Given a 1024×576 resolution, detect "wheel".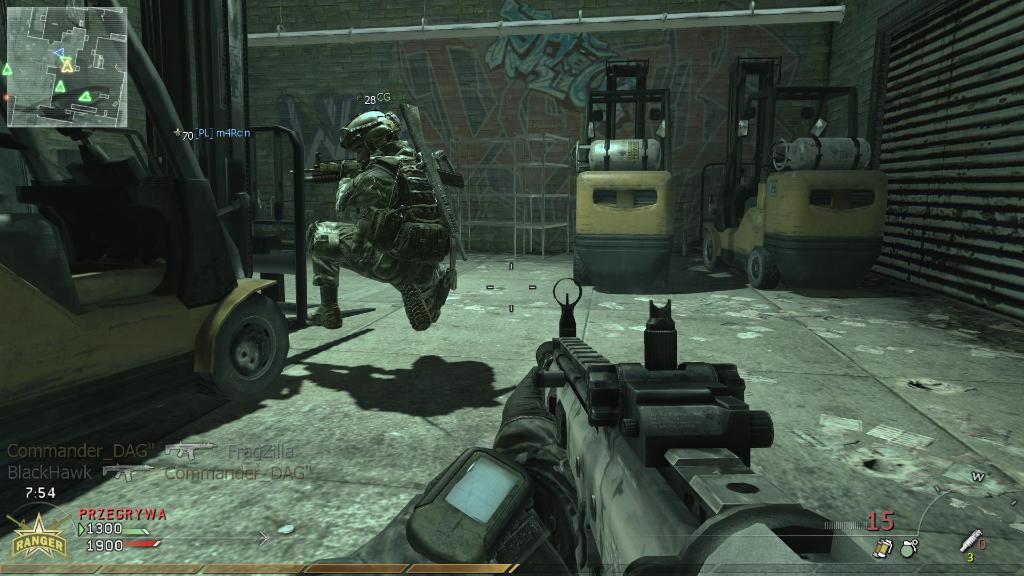
195/287/276/394.
